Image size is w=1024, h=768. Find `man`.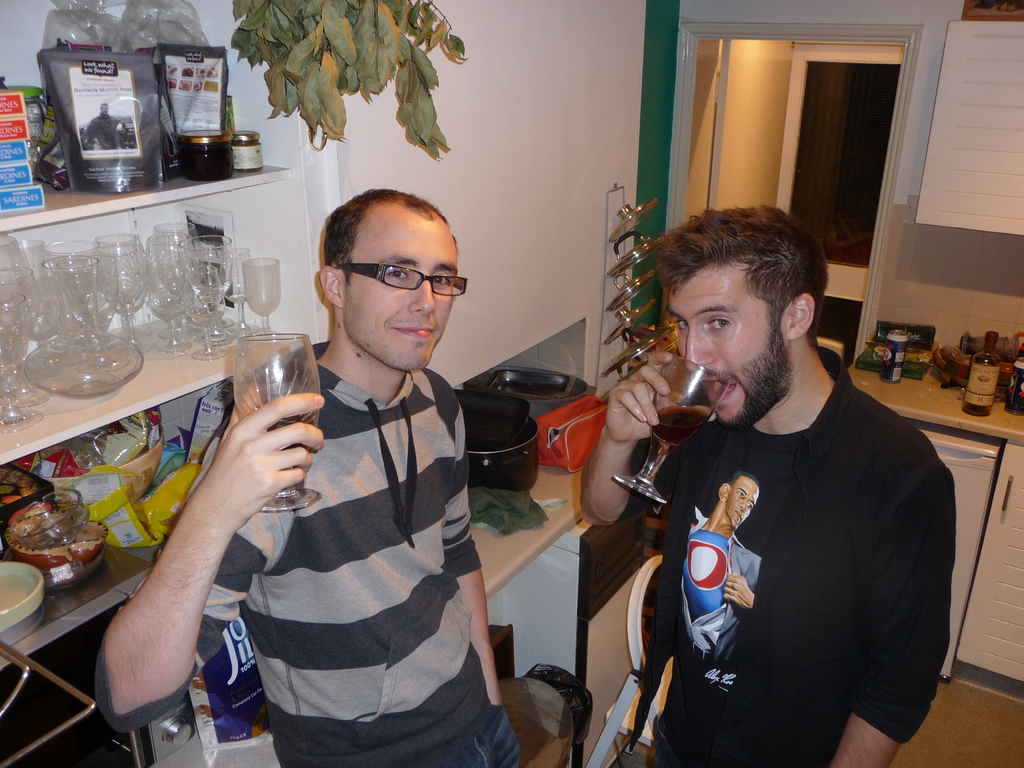
region(602, 191, 958, 759).
